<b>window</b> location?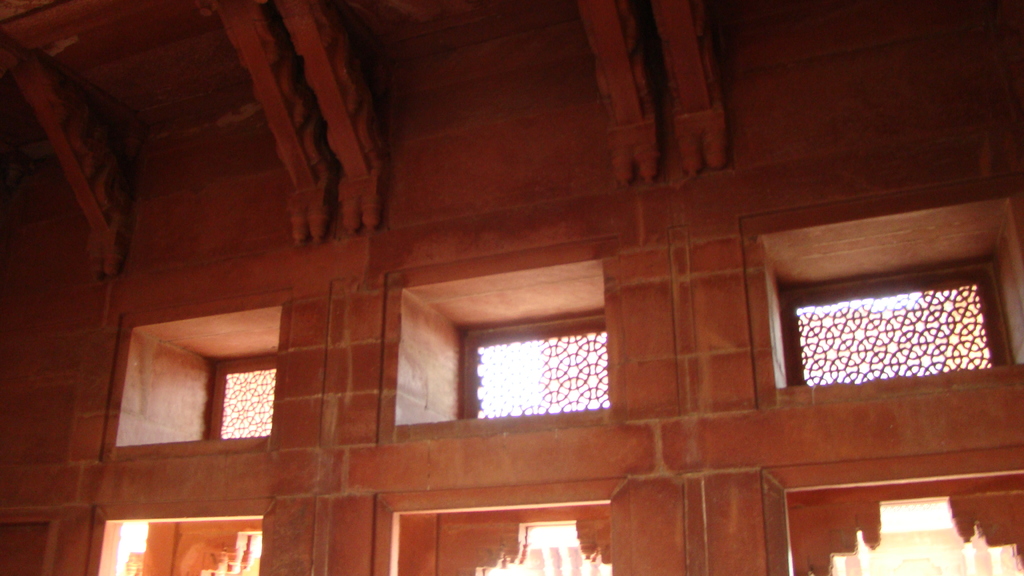
bbox=(484, 522, 628, 575)
